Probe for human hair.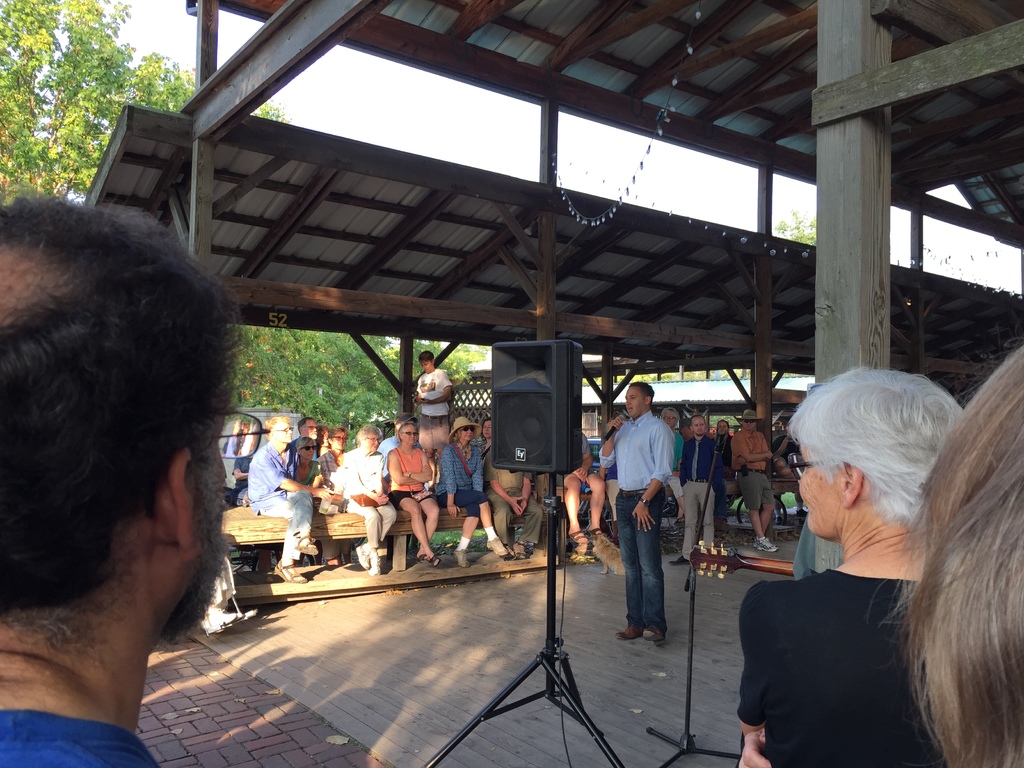
Probe result: [690,412,706,428].
